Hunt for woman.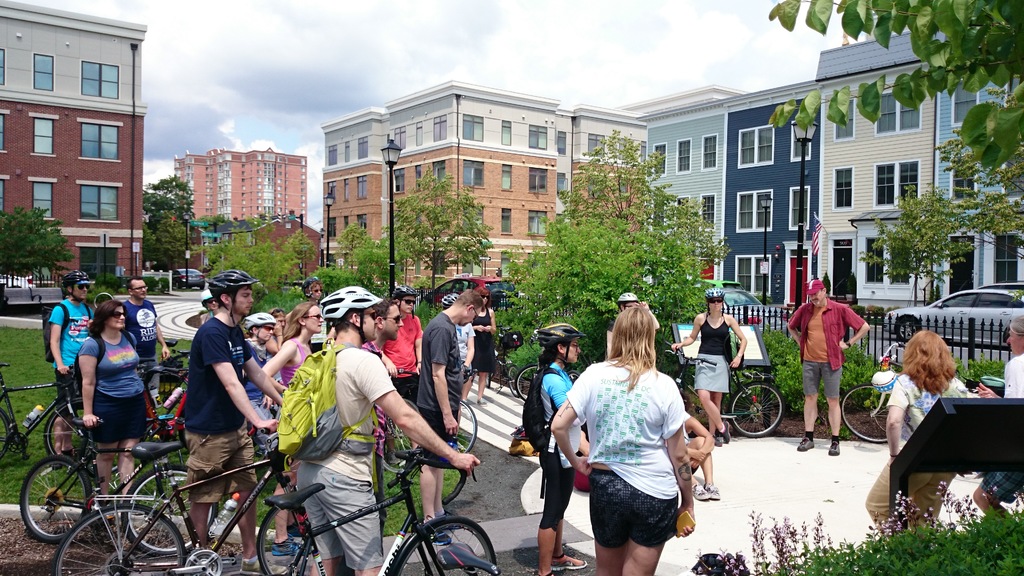
Hunted down at (526, 323, 592, 575).
